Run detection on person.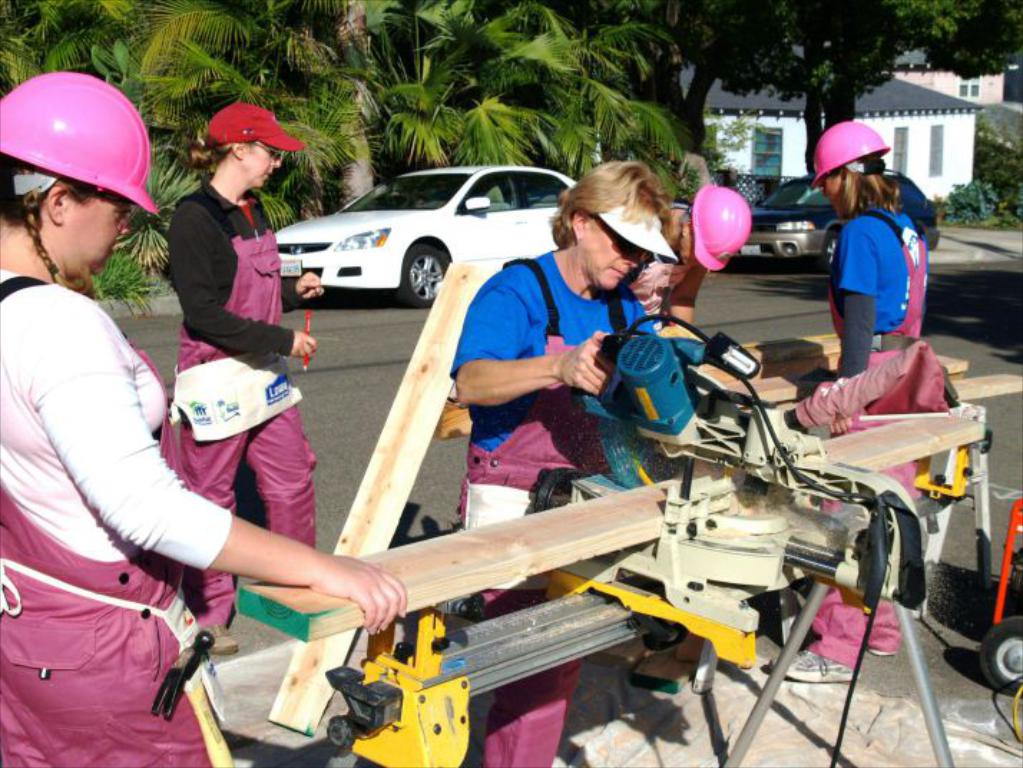
Result: l=162, t=102, r=322, b=651.
